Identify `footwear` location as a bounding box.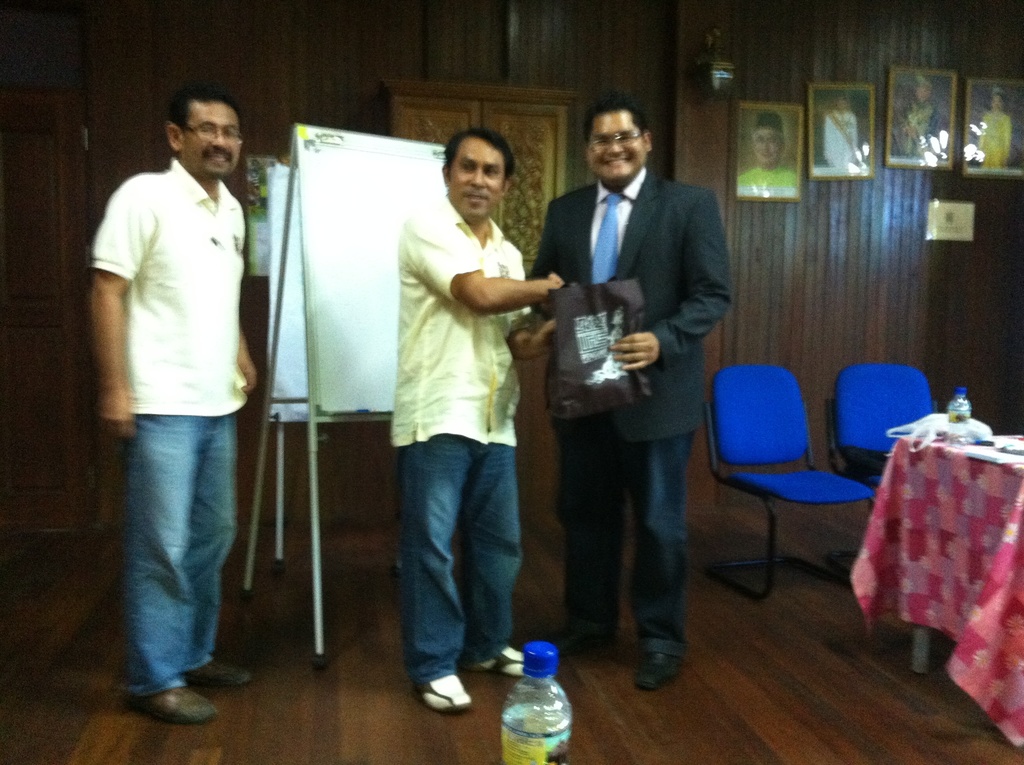
box(181, 659, 258, 687).
